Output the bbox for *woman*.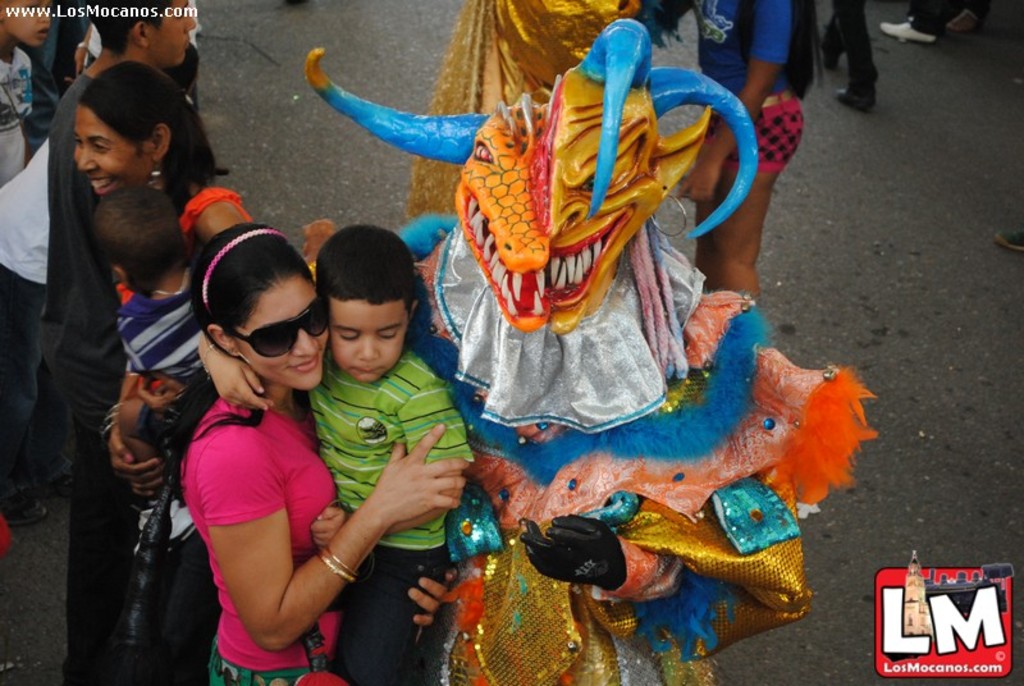
[left=174, top=219, right=468, bottom=685].
